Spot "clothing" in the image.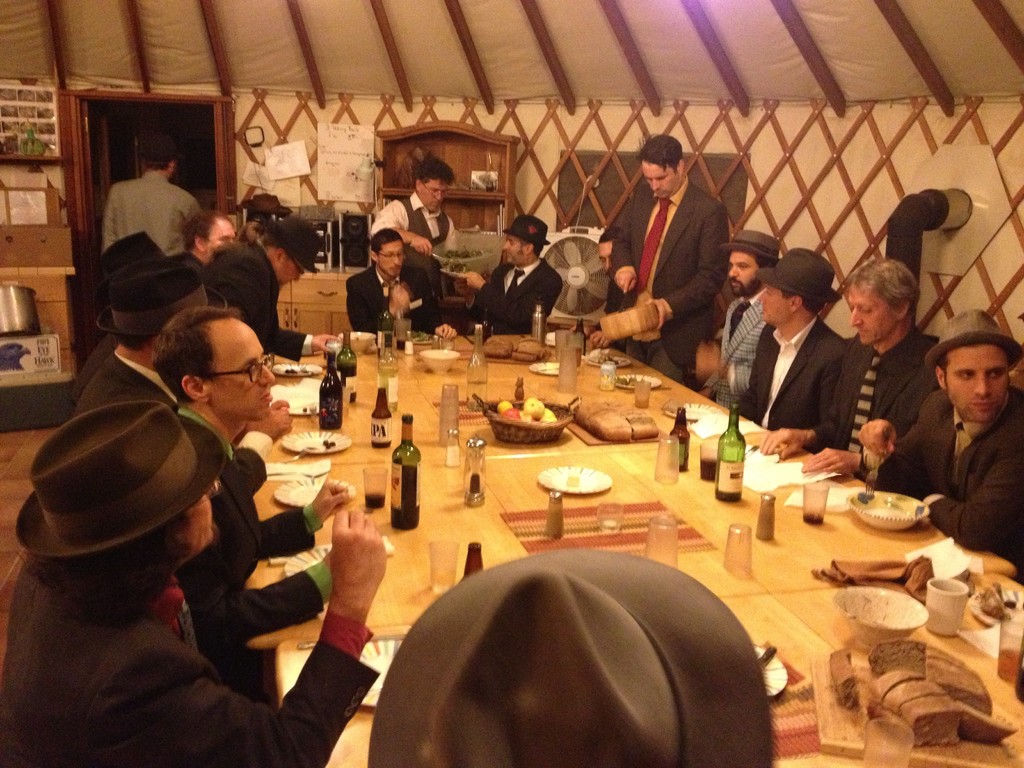
"clothing" found at BBox(607, 174, 731, 383).
